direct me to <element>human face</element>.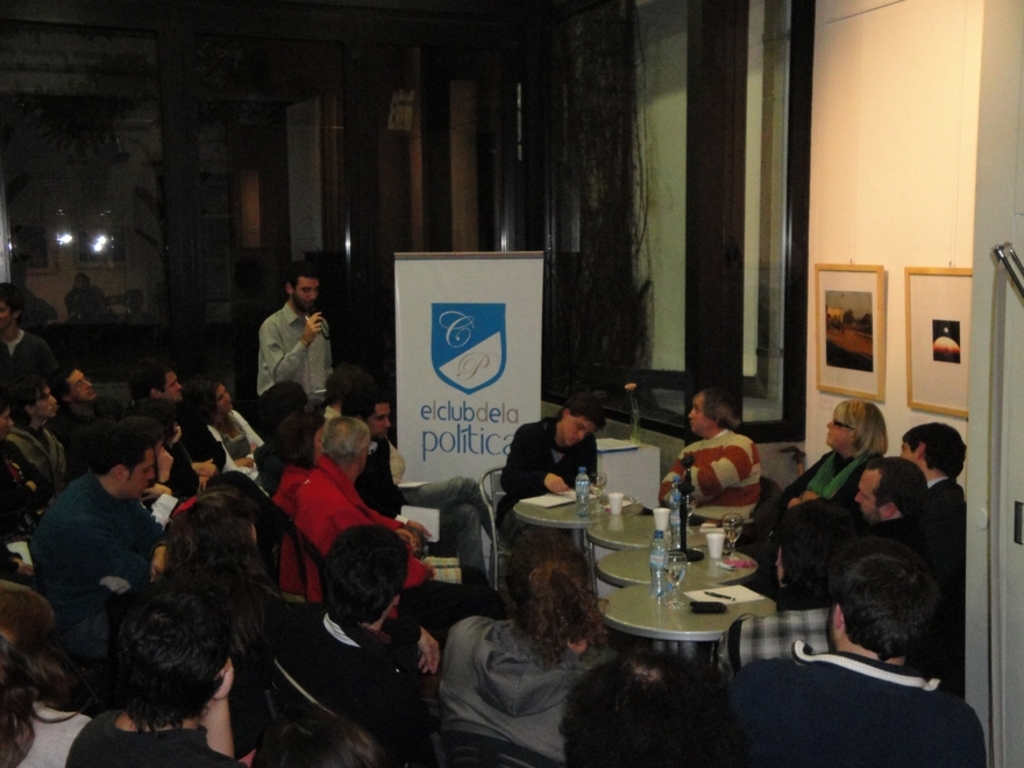
Direction: detection(563, 417, 596, 447).
